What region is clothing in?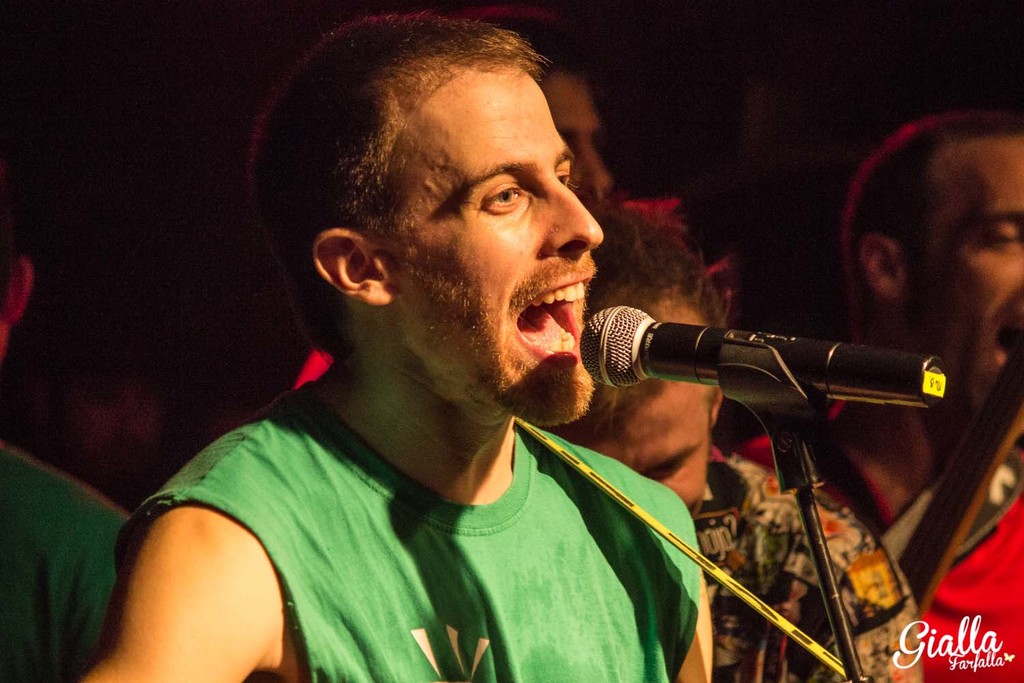
(0, 432, 137, 681).
